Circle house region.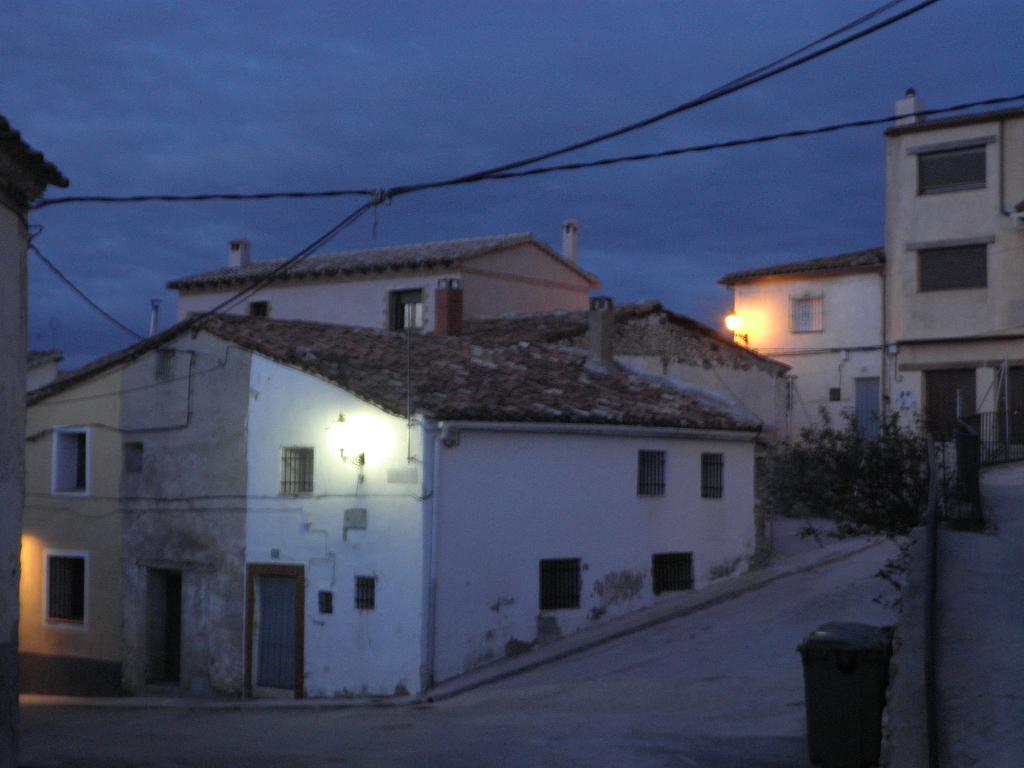
Region: bbox(887, 97, 1023, 482).
